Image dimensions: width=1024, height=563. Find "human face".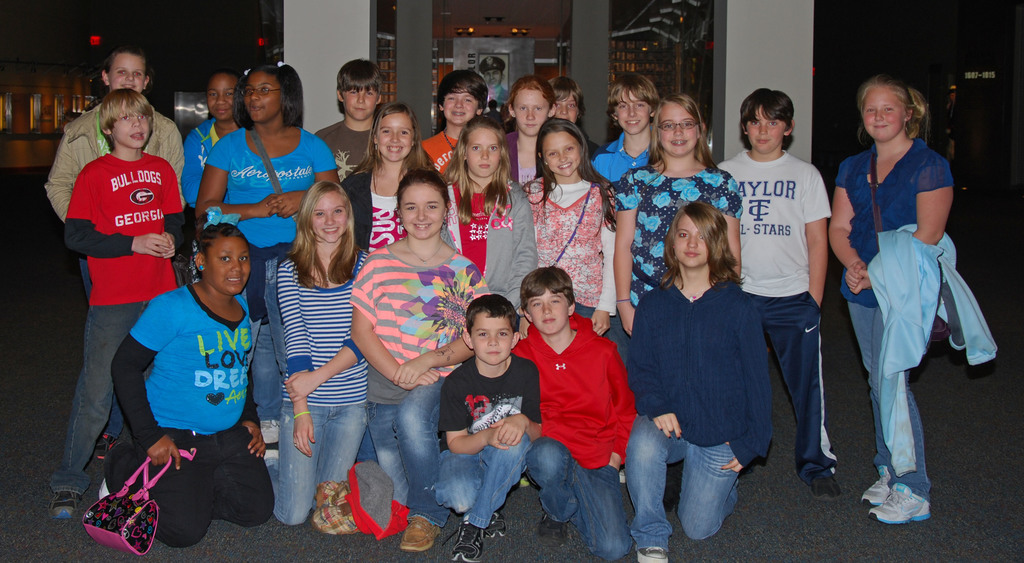
<region>205, 236, 250, 296</region>.
